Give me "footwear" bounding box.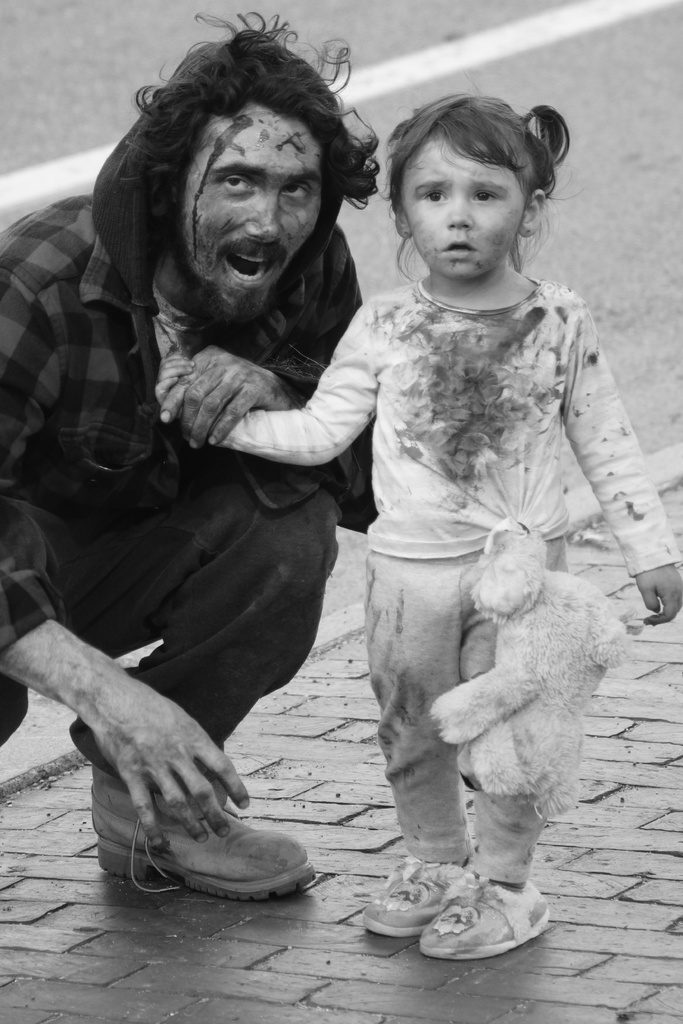
left=355, top=854, right=468, bottom=940.
